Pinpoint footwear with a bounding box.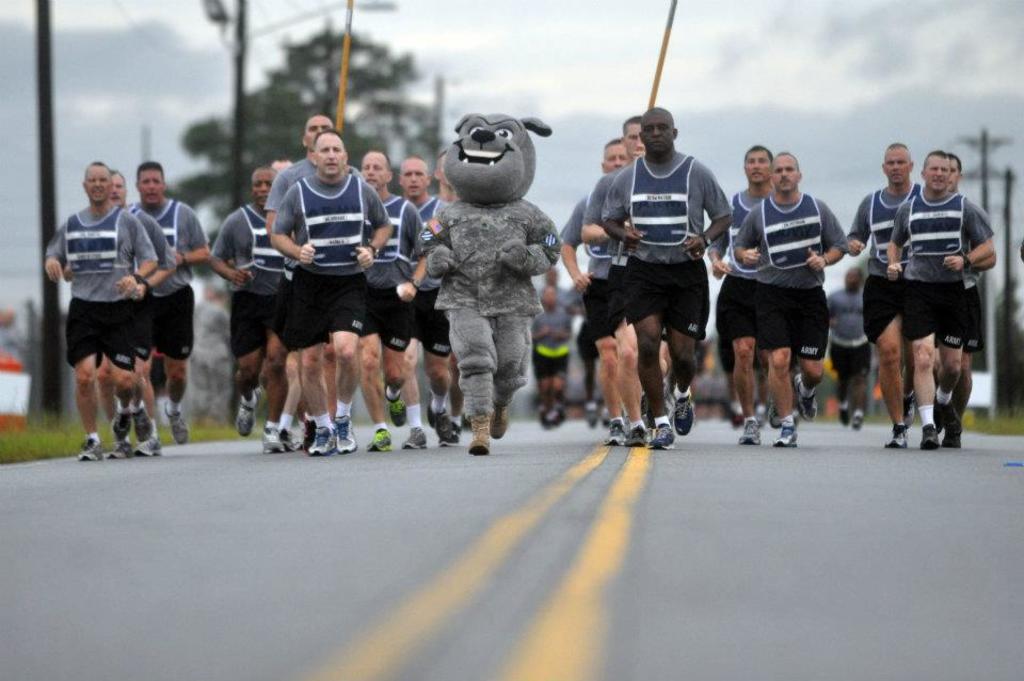
crop(80, 431, 102, 466).
